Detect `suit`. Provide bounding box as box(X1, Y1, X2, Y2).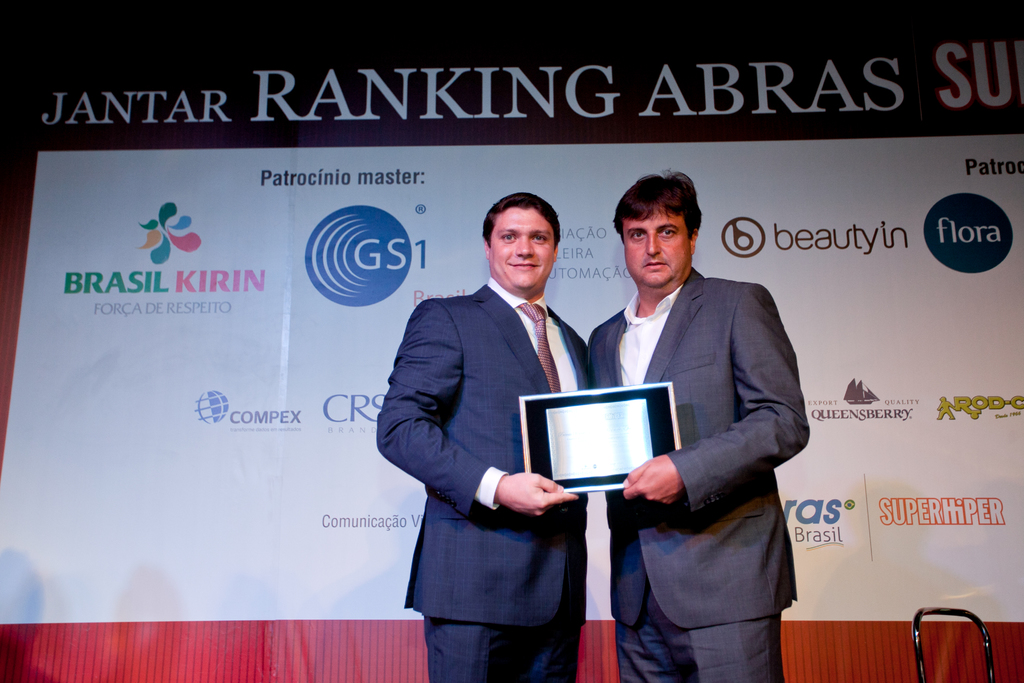
box(590, 266, 812, 682).
